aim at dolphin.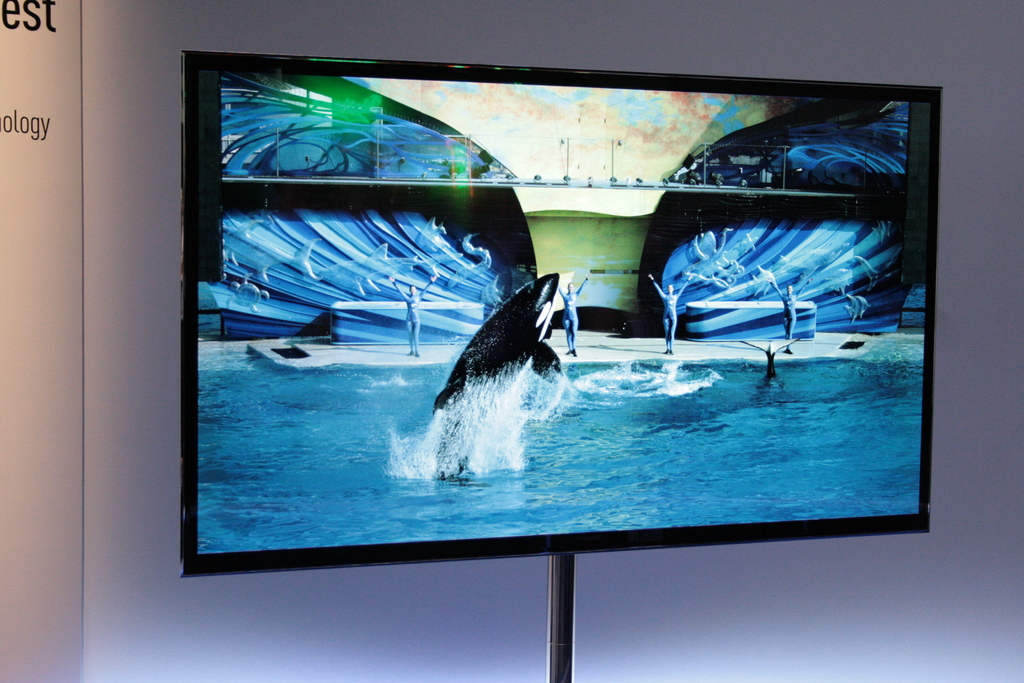
Aimed at locate(428, 274, 570, 470).
